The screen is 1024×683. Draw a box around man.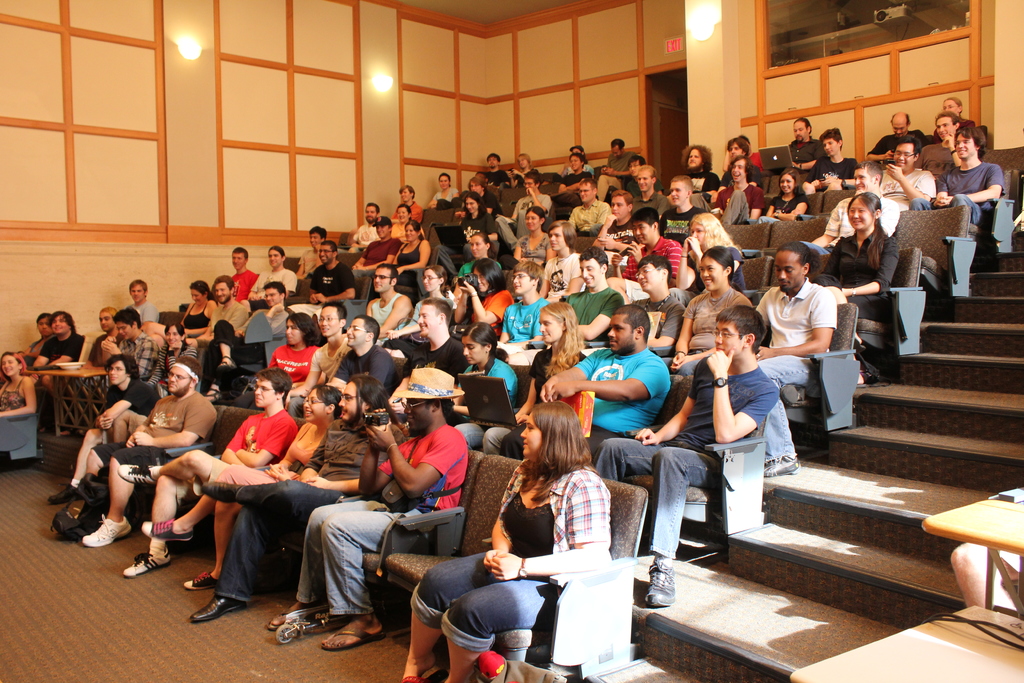
<bbox>593, 303, 782, 602</bbox>.
